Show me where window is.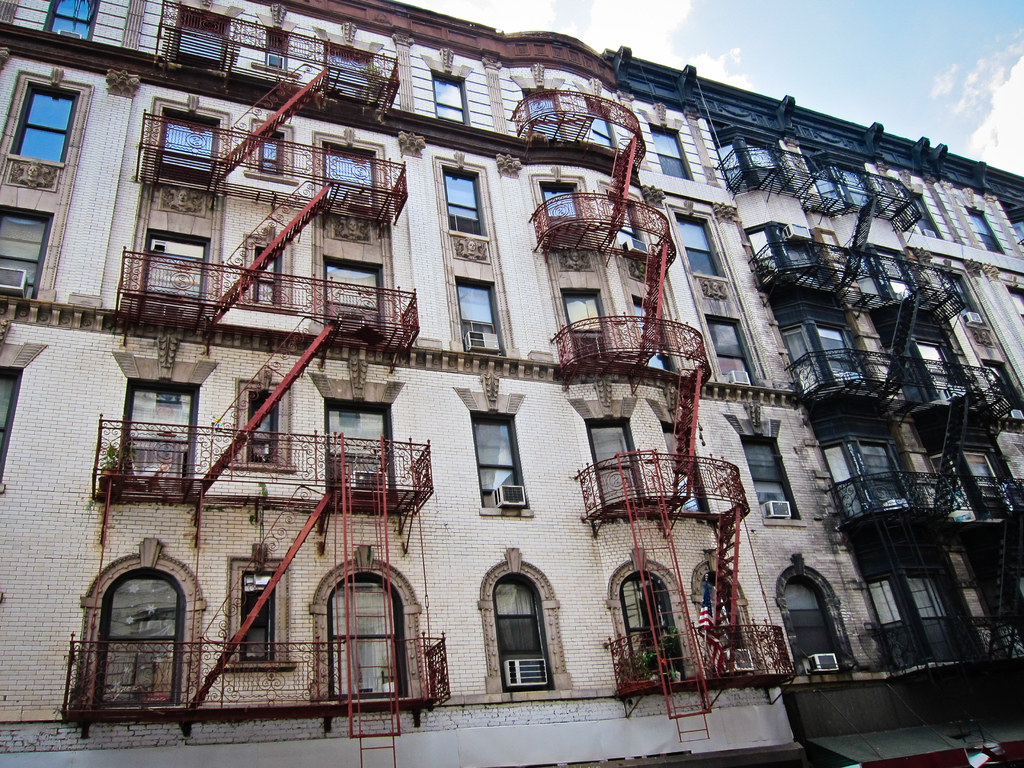
window is at 819 449 861 518.
